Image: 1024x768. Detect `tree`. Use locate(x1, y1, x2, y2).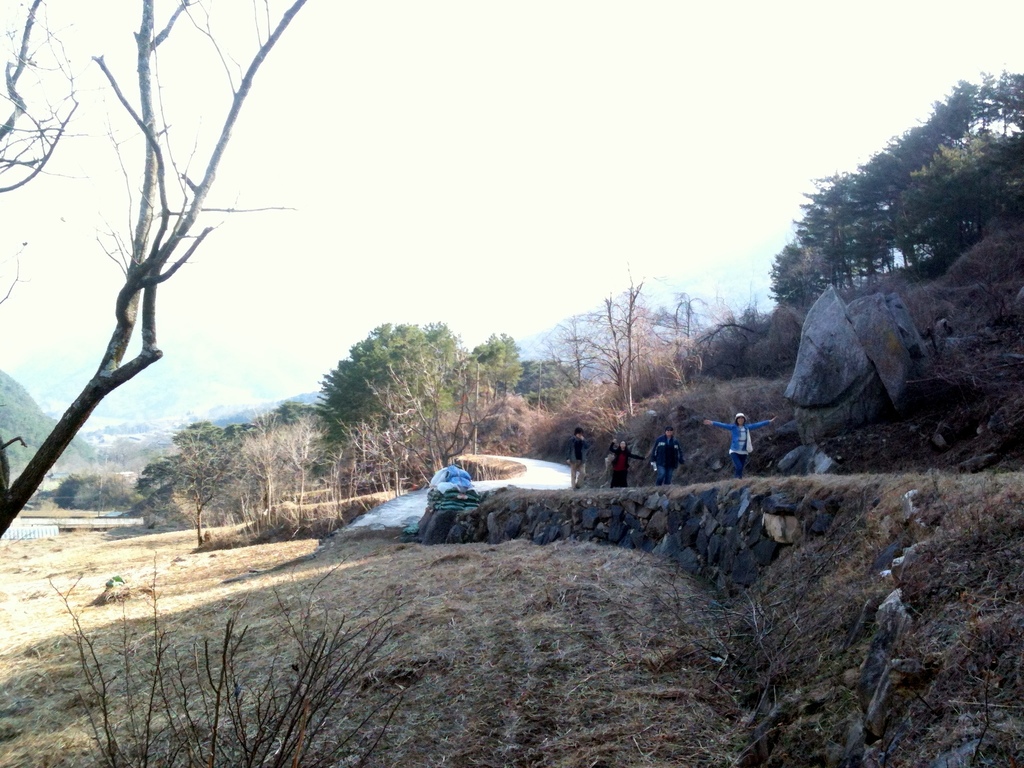
locate(644, 282, 708, 362).
